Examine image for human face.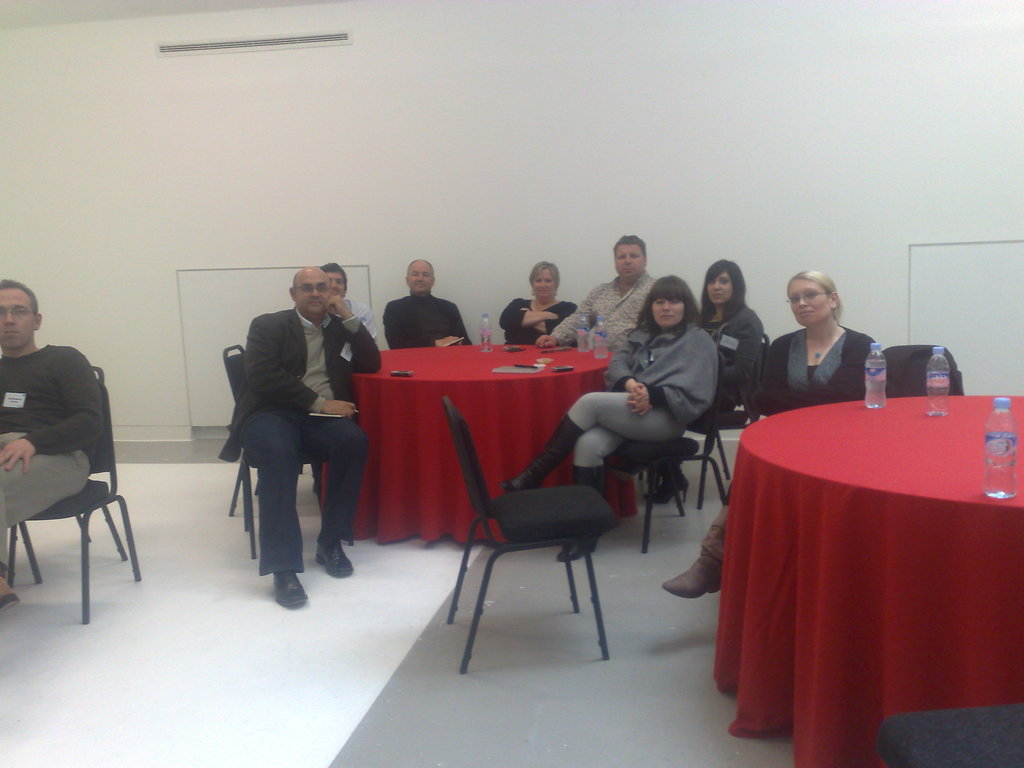
Examination result: <region>326, 269, 345, 298</region>.
